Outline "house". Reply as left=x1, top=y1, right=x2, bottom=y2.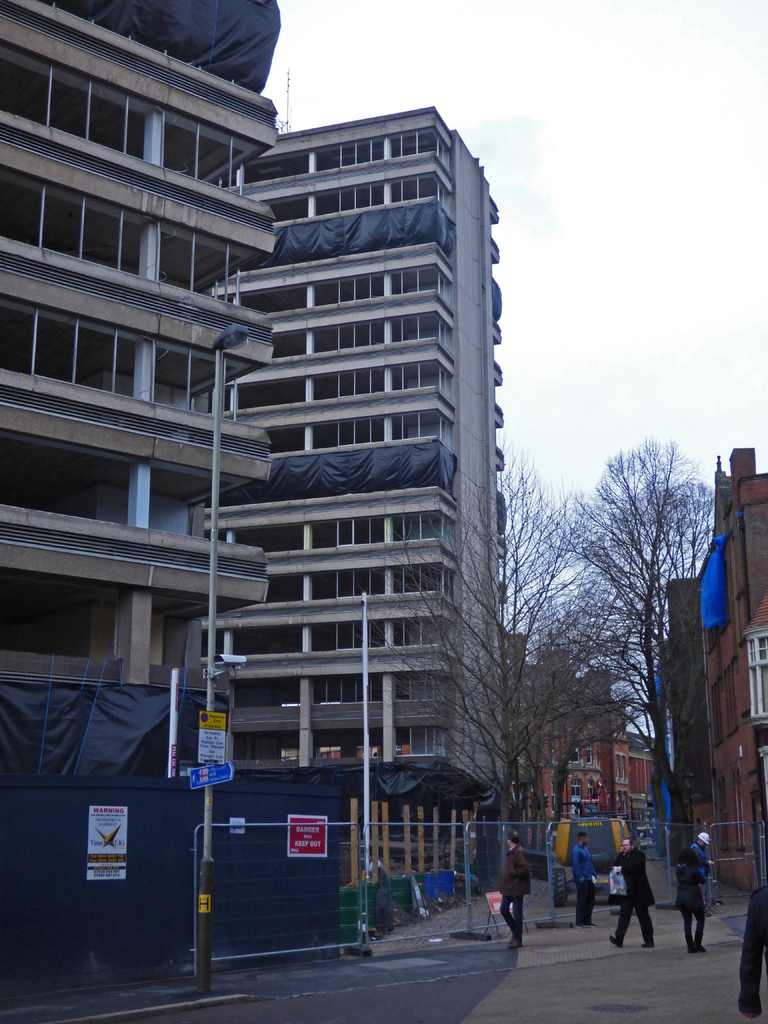
left=208, top=101, right=511, bottom=824.
